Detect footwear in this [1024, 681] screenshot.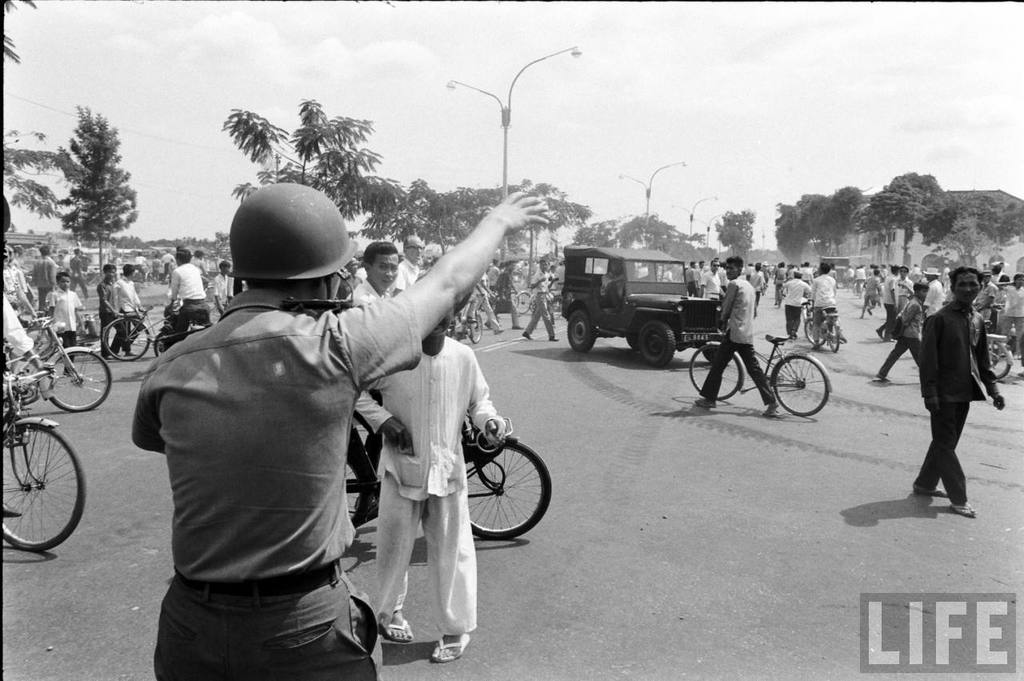
Detection: (x1=950, y1=503, x2=976, y2=519).
